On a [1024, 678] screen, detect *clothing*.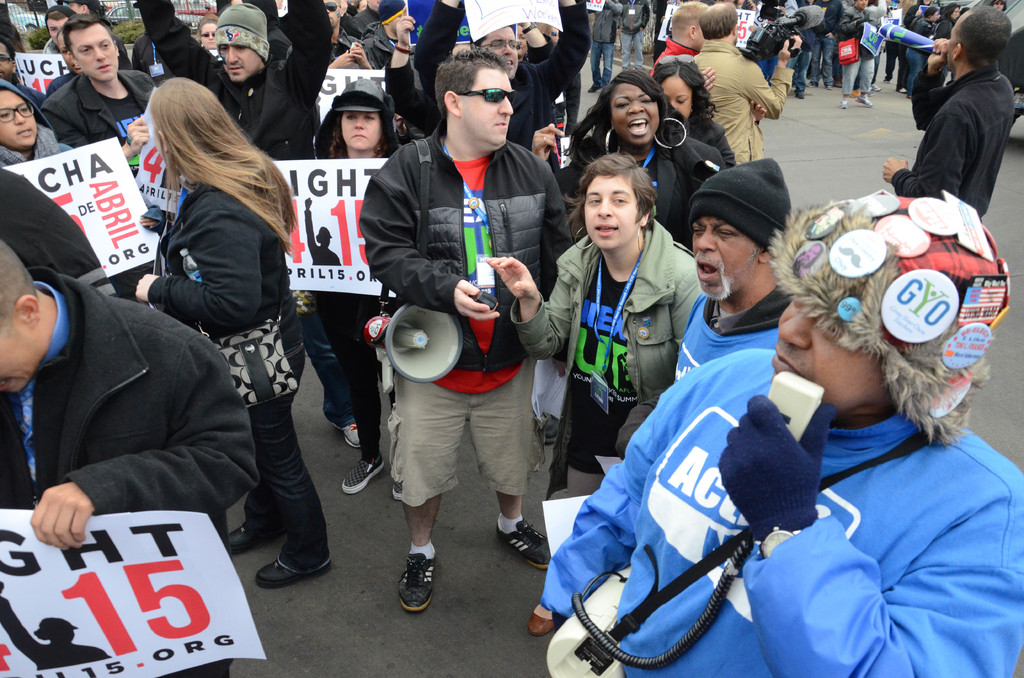
bbox(695, 40, 795, 168).
